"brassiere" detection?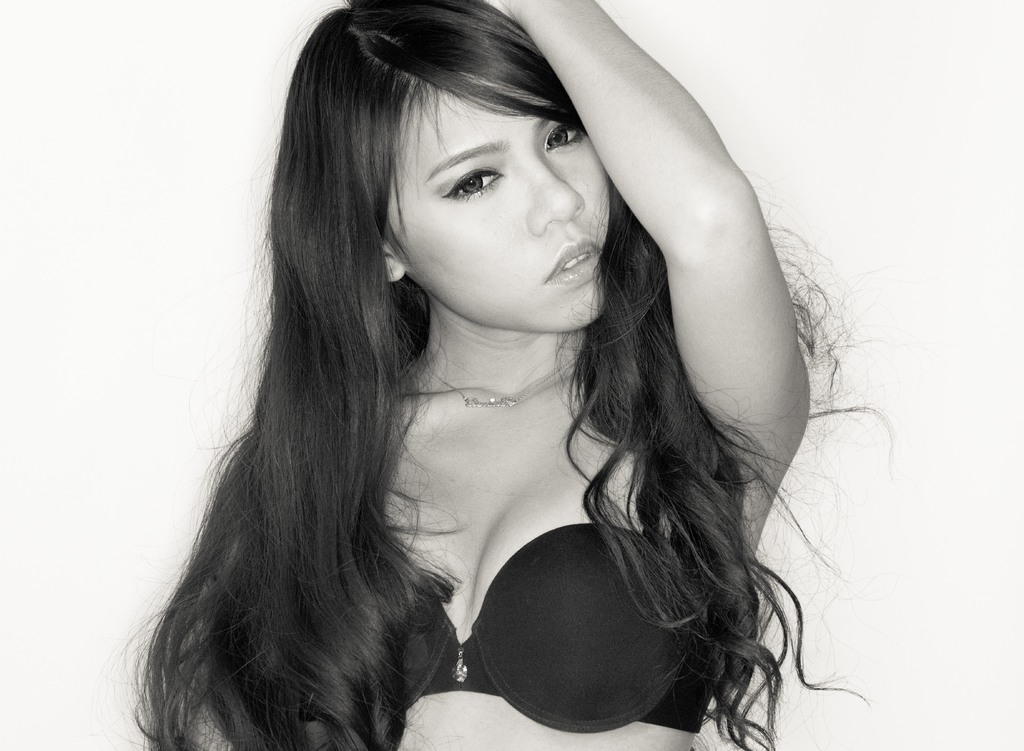
Rect(237, 462, 726, 739)
